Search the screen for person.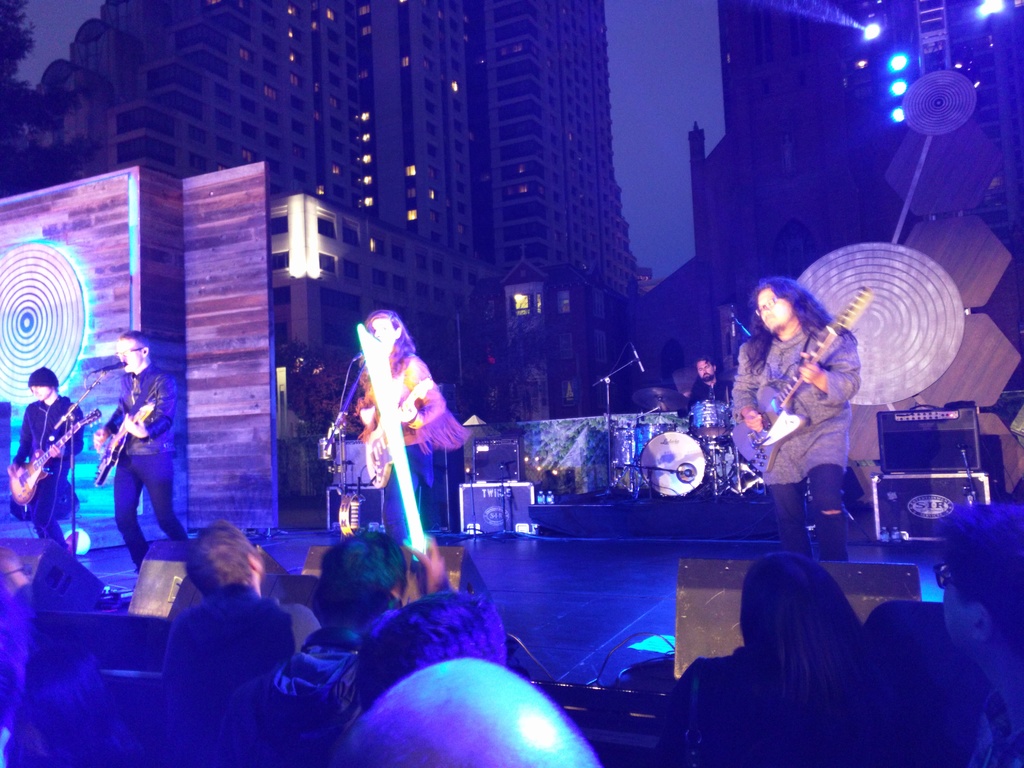
Found at pyautogui.locateOnScreen(89, 323, 188, 570).
